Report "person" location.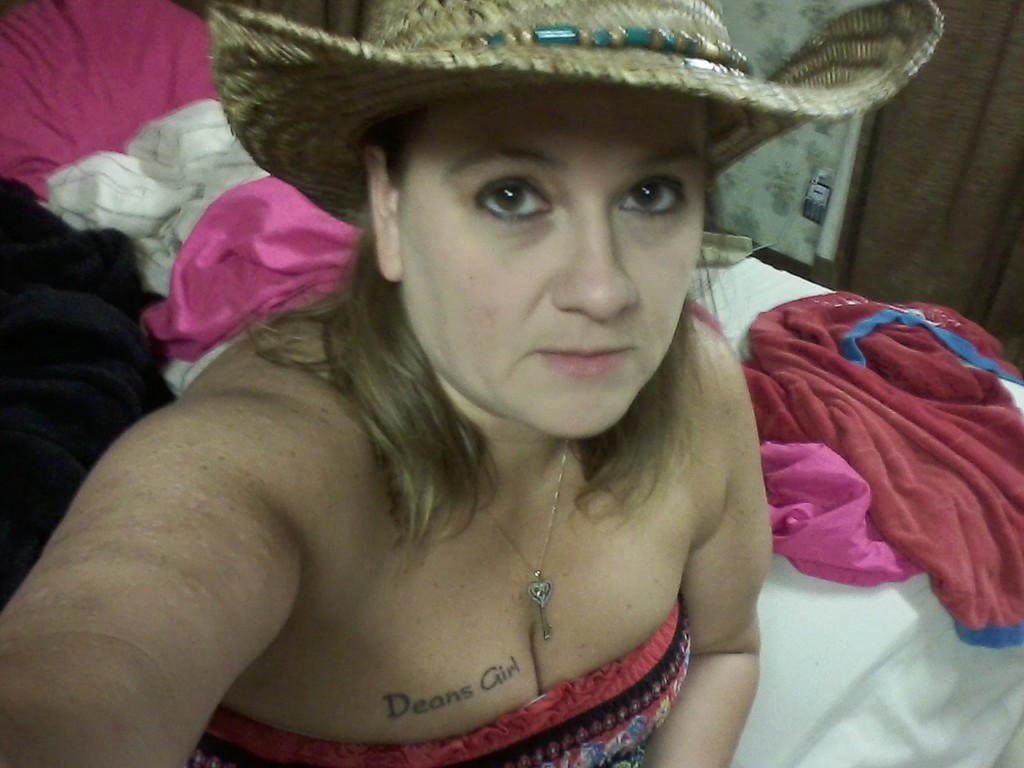
Report: [left=0, top=0, right=946, bottom=767].
